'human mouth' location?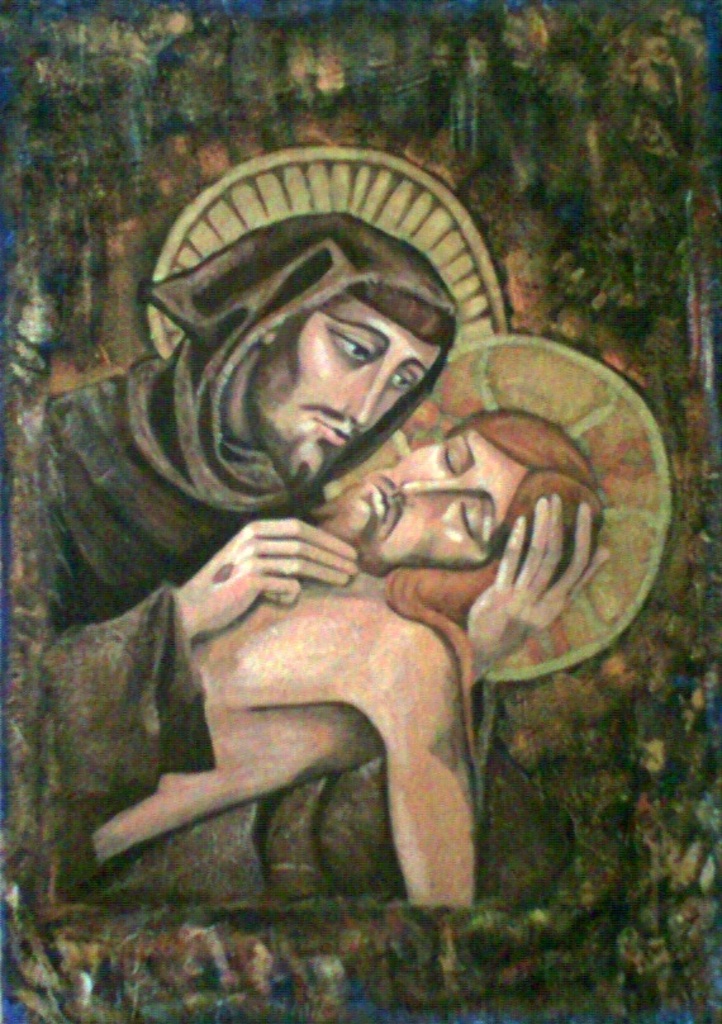
312,411,350,444
